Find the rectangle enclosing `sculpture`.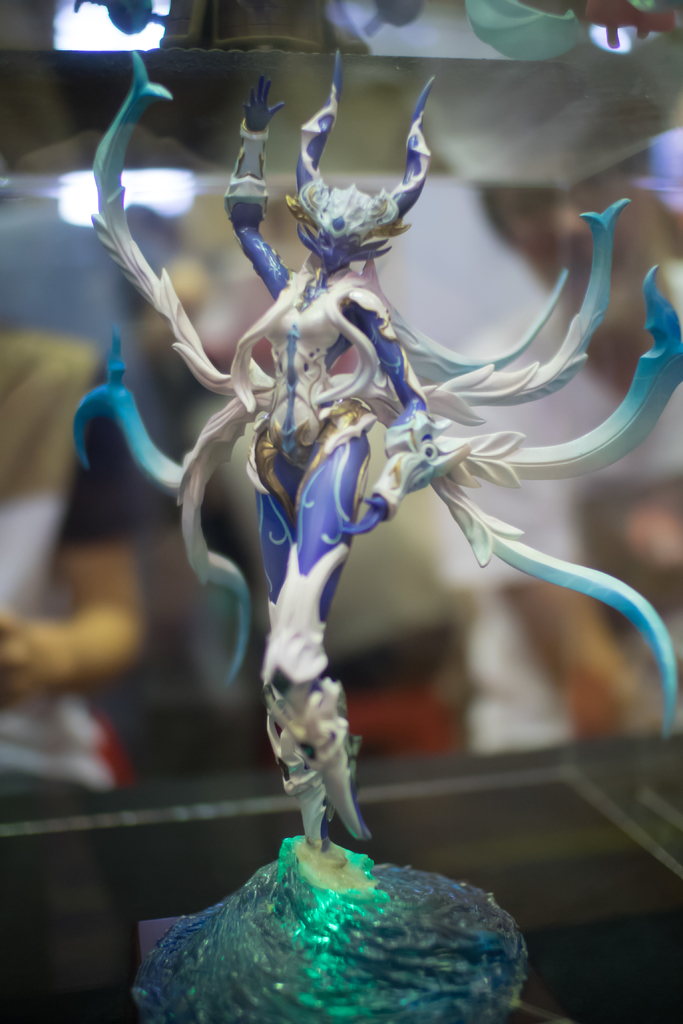
left=76, top=68, right=646, bottom=995.
